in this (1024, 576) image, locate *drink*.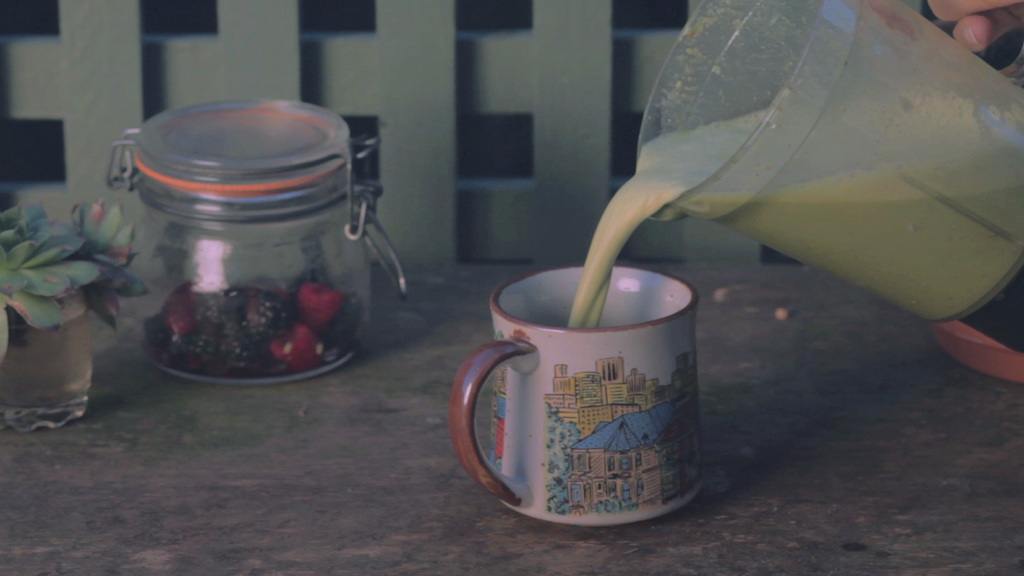
Bounding box: left=566, top=102, right=1023, bottom=333.
